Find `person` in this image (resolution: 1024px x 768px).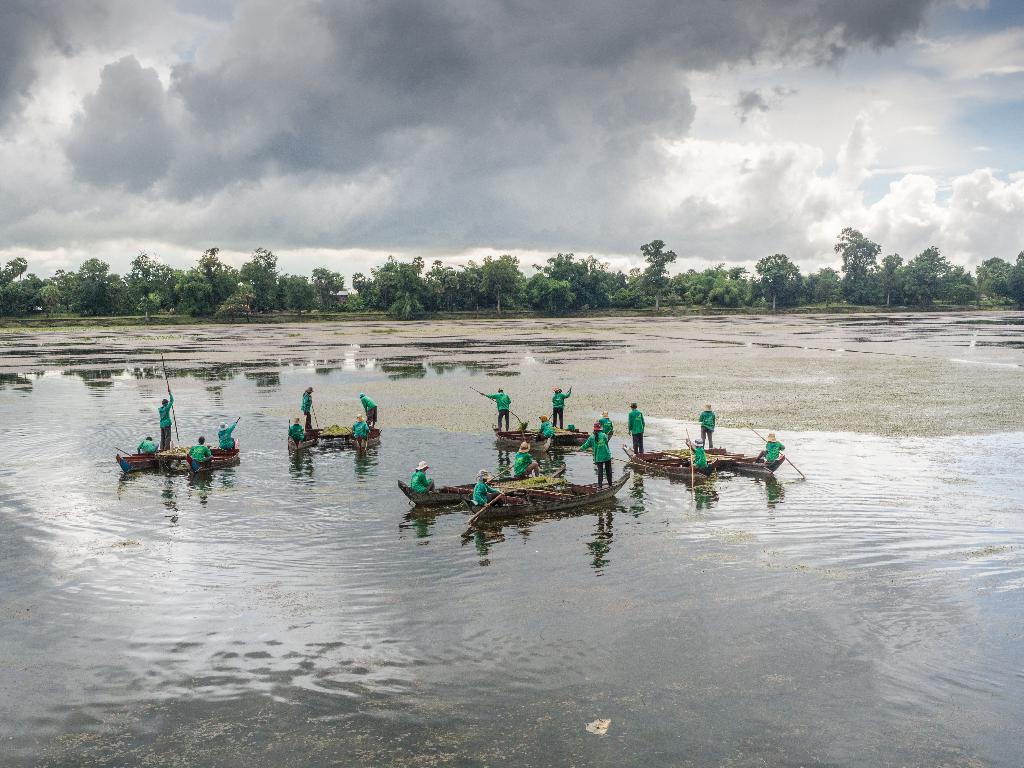
[550,387,571,427].
